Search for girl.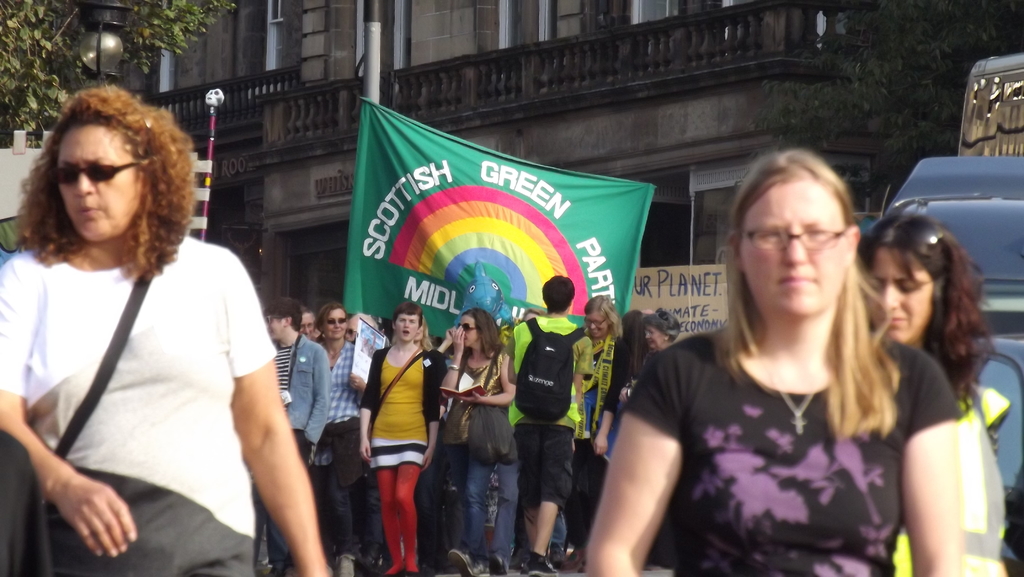
Found at <region>435, 312, 519, 571</region>.
